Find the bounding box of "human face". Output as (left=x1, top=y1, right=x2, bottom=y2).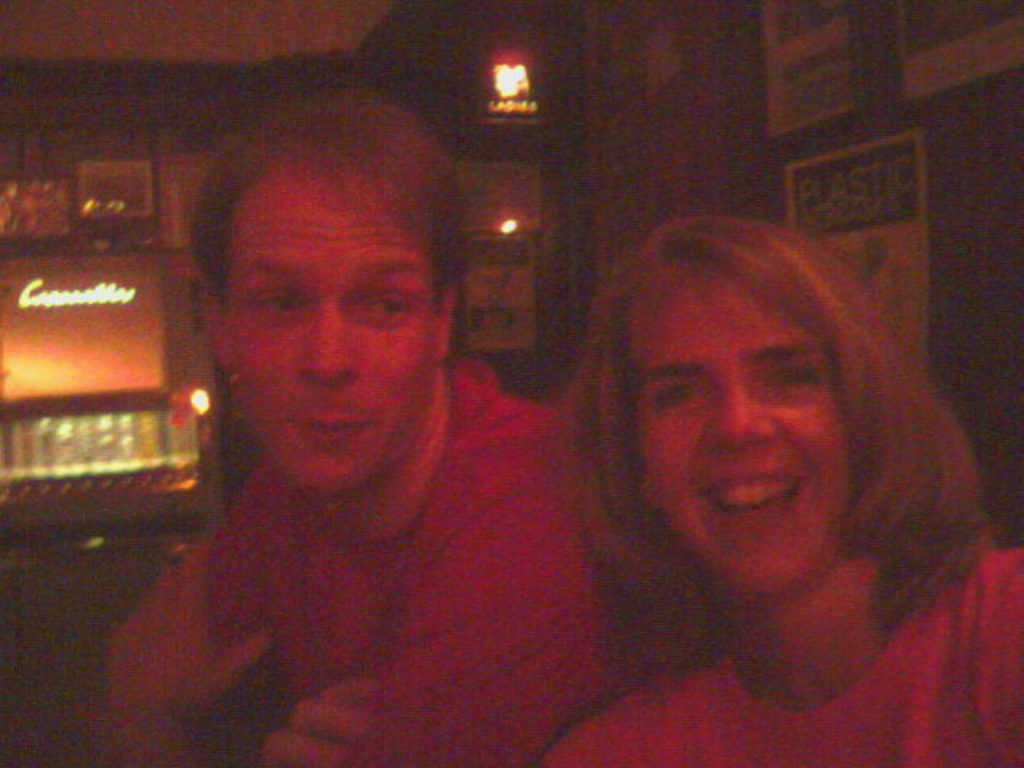
(left=222, top=163, right=442, bottom=490).
